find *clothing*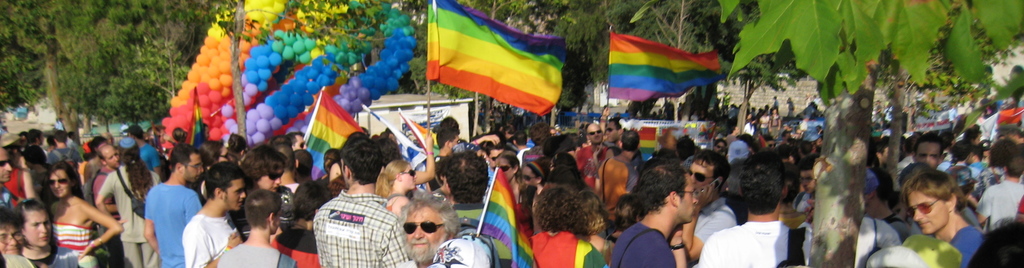
rect(950, 219, 980, 264)
